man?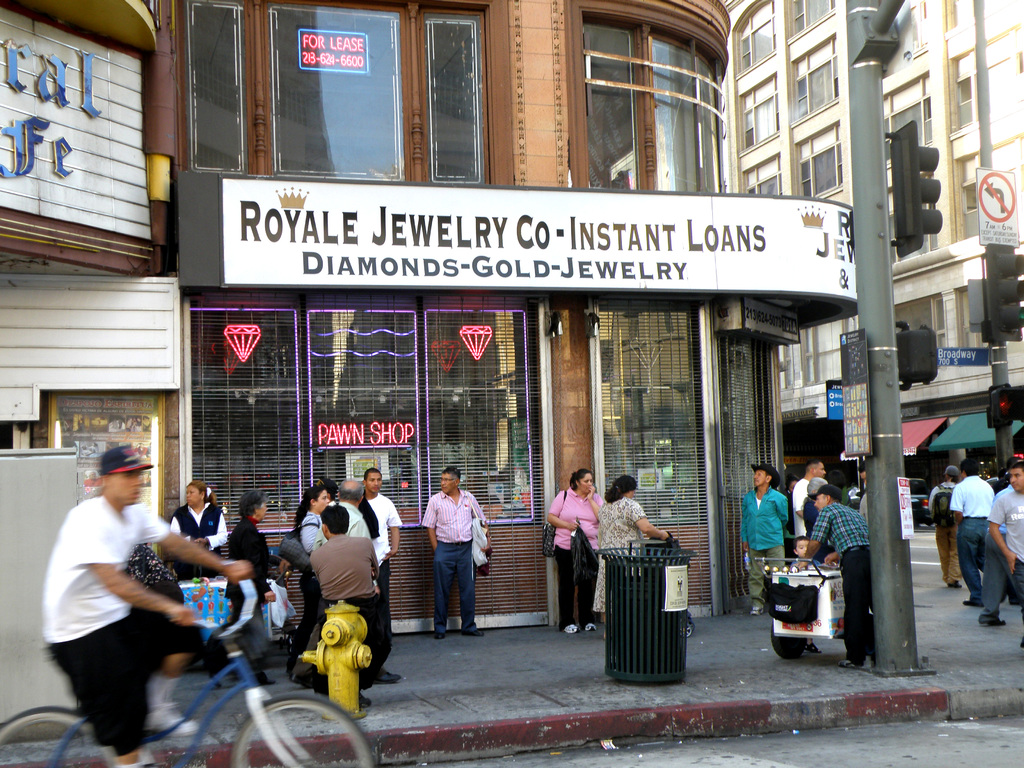
detection(35, 452, 242, 747)
